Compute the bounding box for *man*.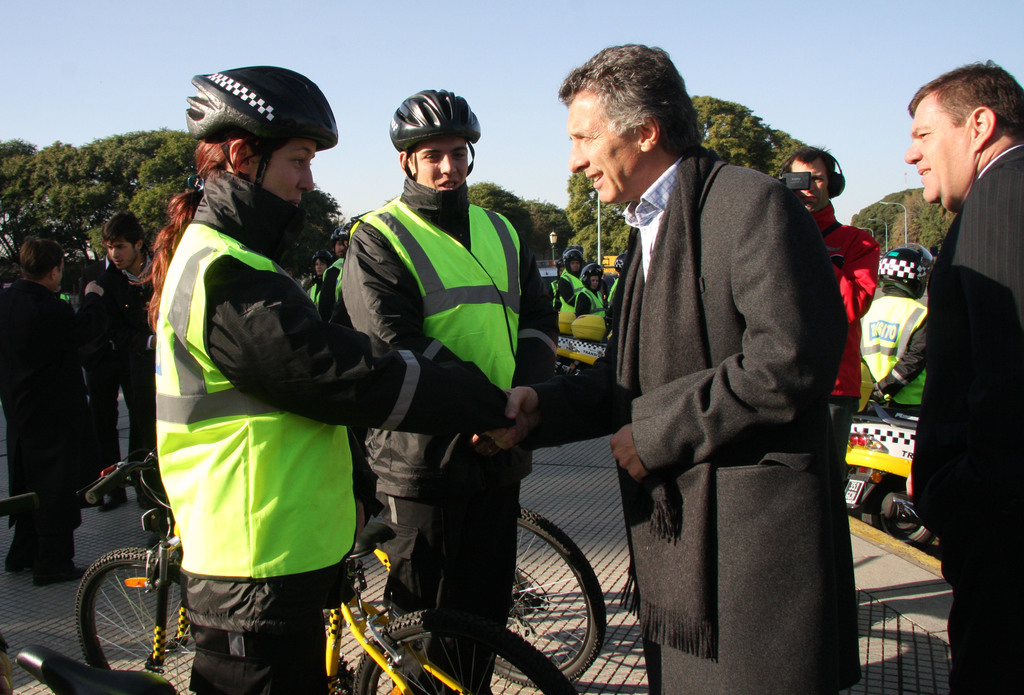
<region>605, 250, 632, 305</region>.
